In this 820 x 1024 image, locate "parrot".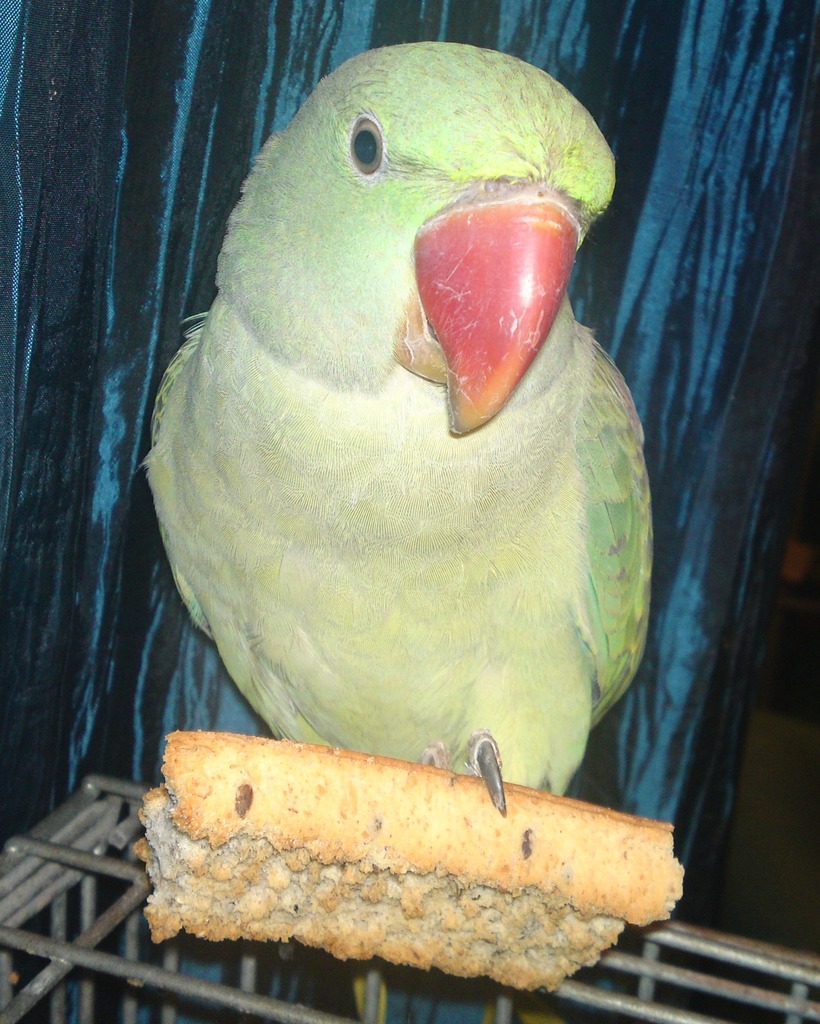
Bounding box: region(142, 38, 654, 1023).
